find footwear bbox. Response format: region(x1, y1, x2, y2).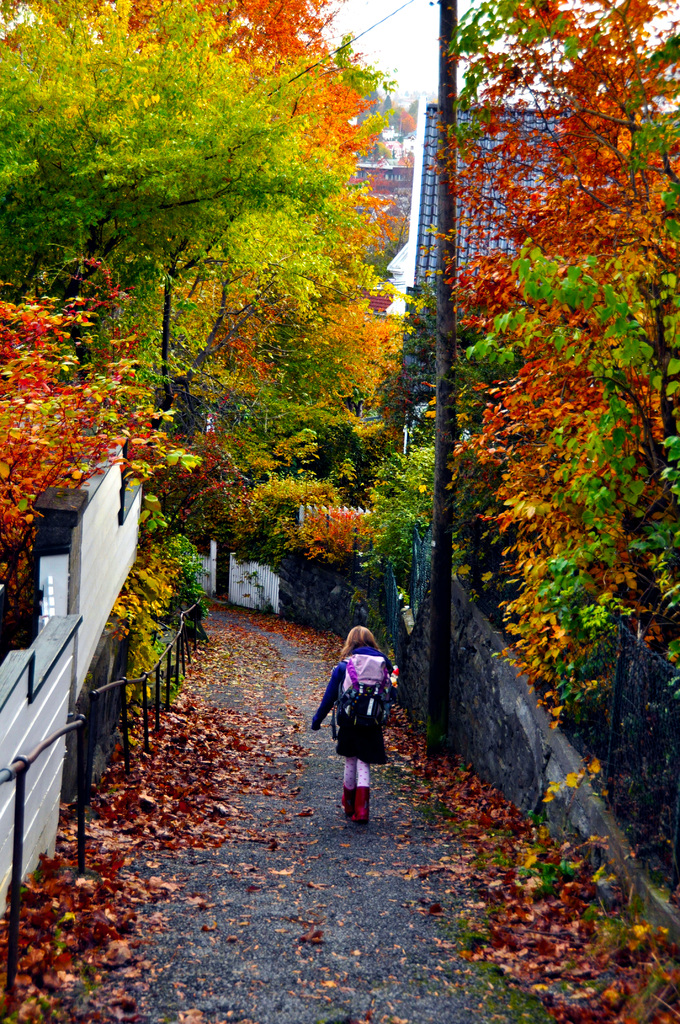
region(339, 785, 353, 812).
